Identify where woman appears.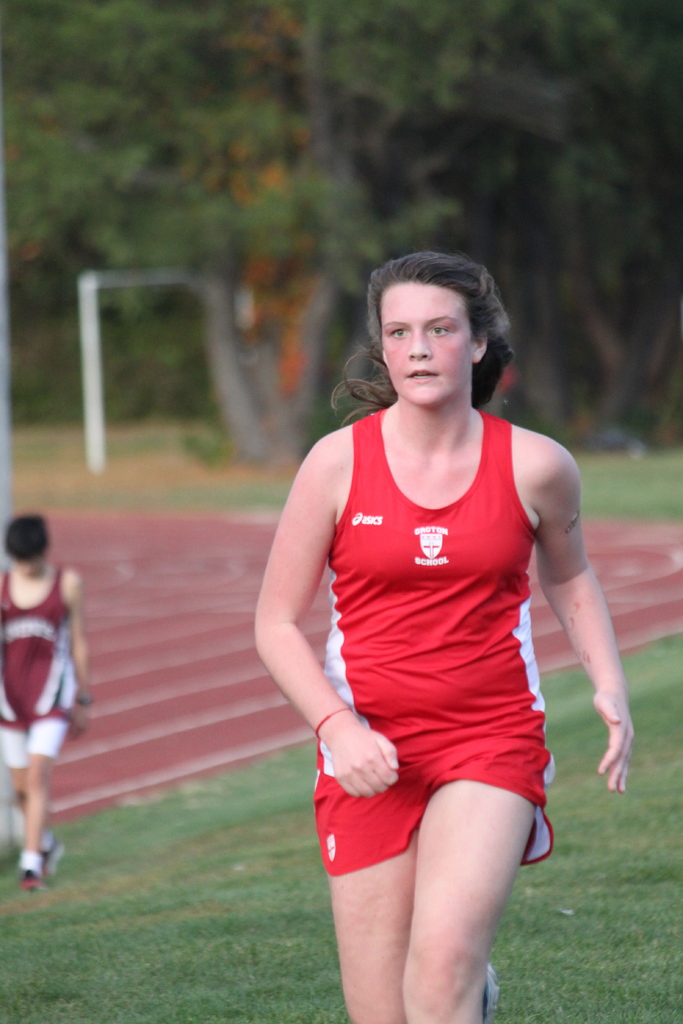
Appears at bbox=[249, 253, 629, 1018].
